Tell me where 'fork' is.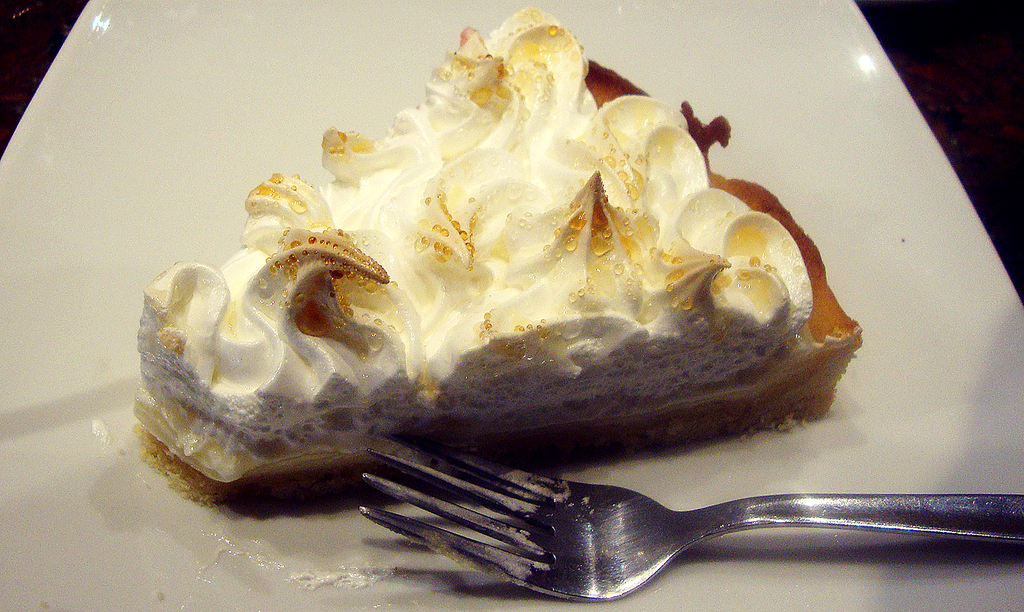
'fork' is at <box>307,457,1000,604</box>.
